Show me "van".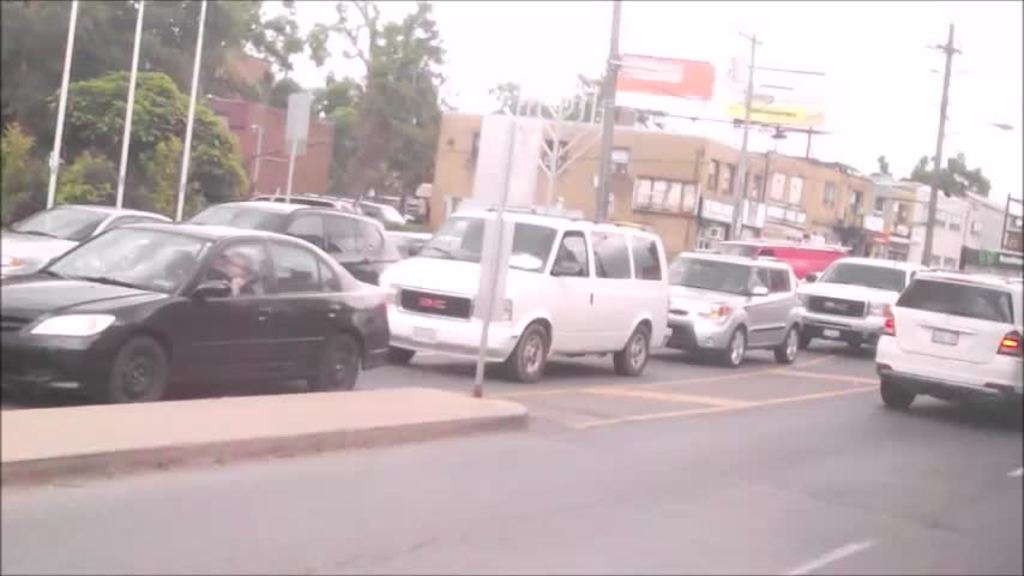
"van" is here: rect(372, 212, 674, 383).
